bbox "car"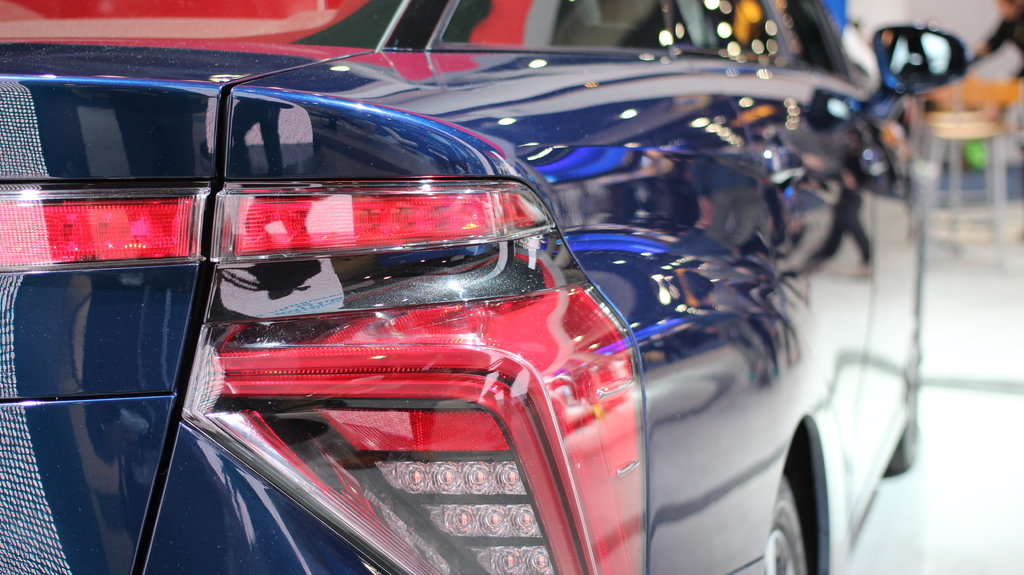
detection(0, 0, 972, 574)
